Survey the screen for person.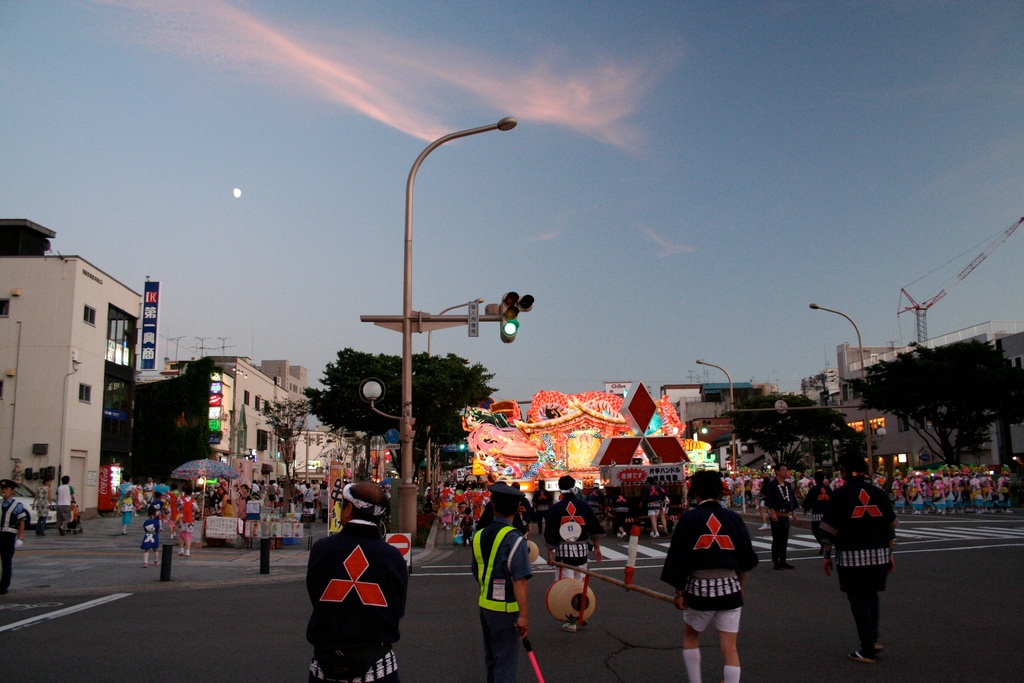
Survey found: select_region(306, 483, 399, 682).
